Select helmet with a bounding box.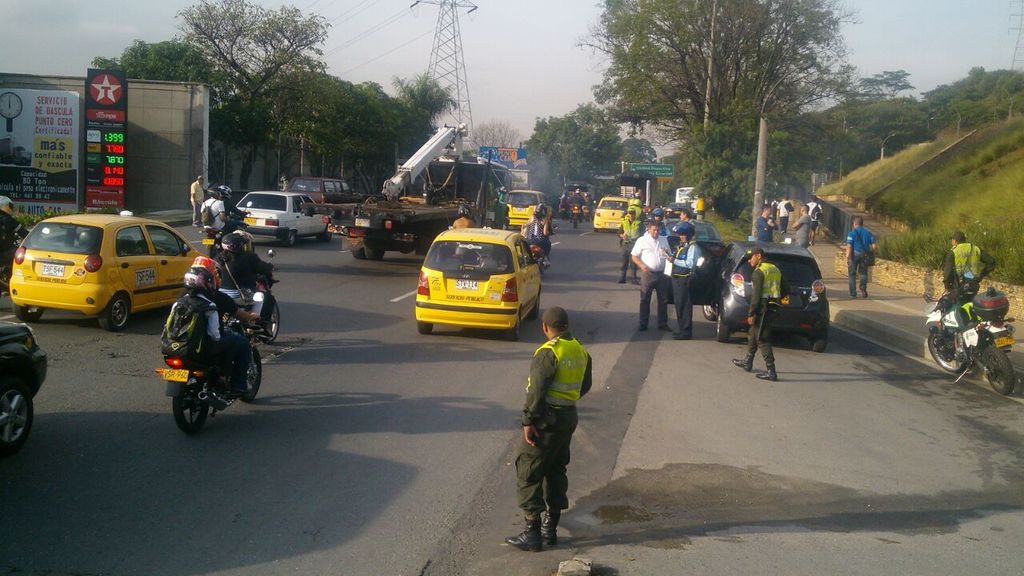
region(220, 233, 250, 252).
